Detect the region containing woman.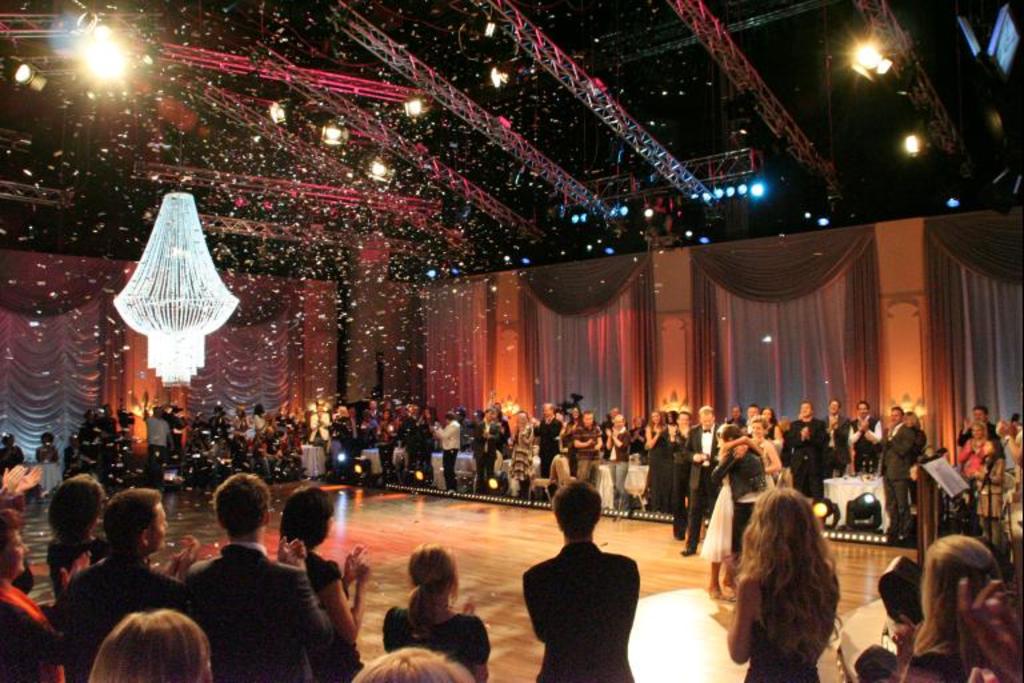
Rect(760, 406, 787, 444).
